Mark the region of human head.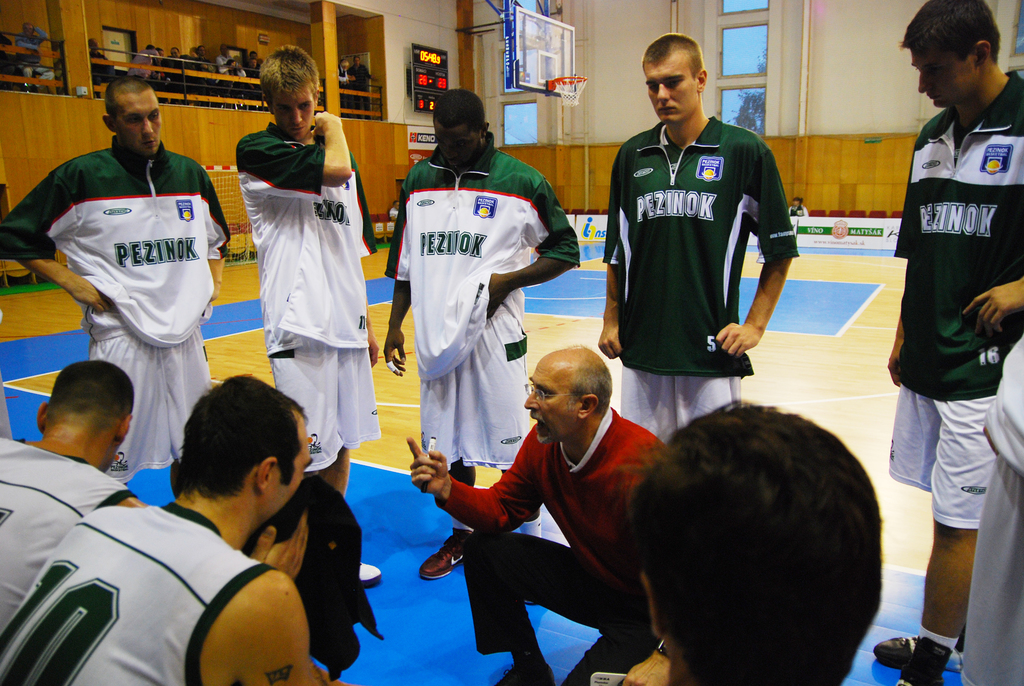
Region: [791,199,806,211].
